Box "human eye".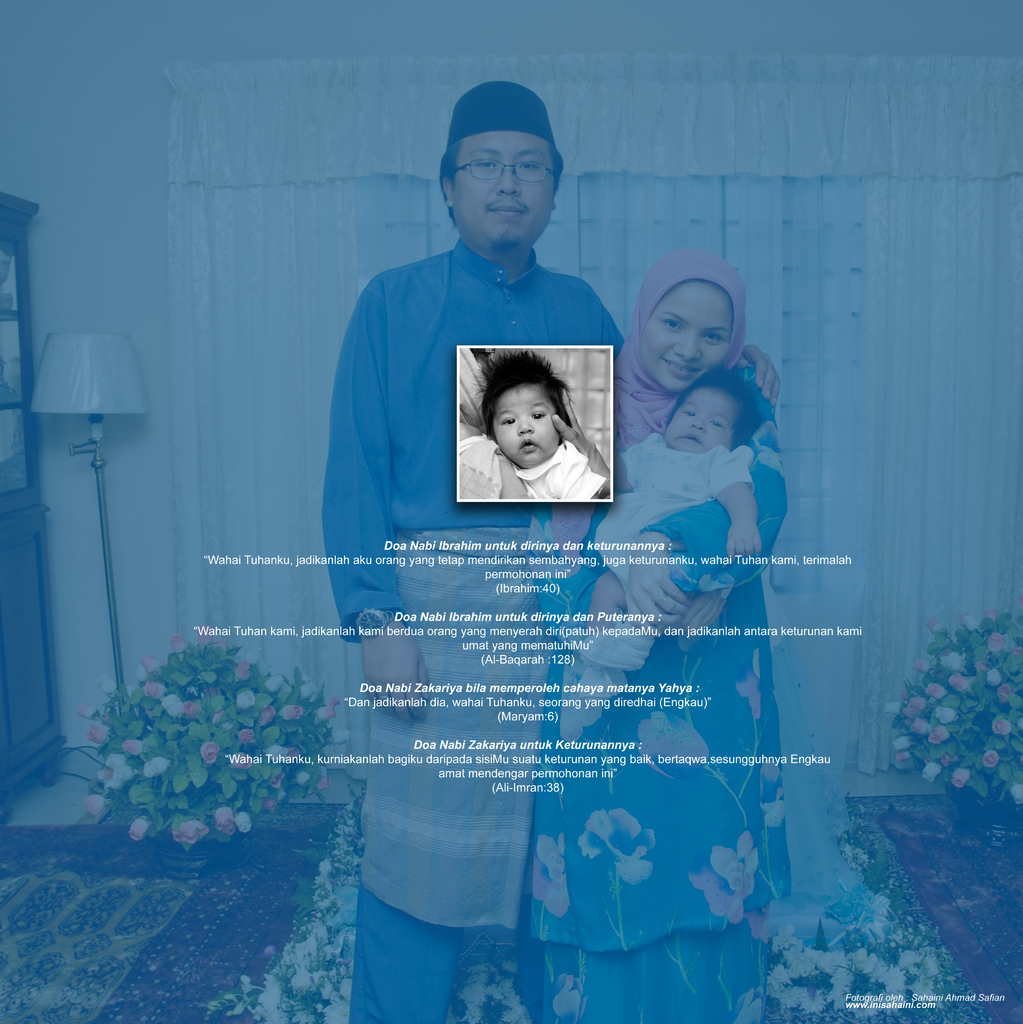
bbox=(476, 156, 497, 170).
